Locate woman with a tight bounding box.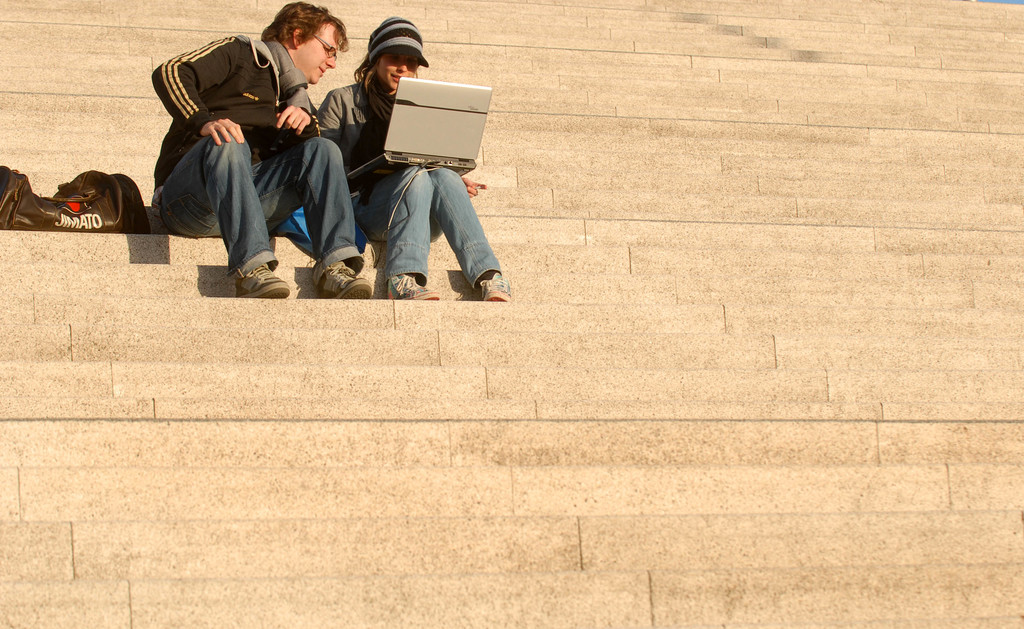
318, 12, 507, 302.
